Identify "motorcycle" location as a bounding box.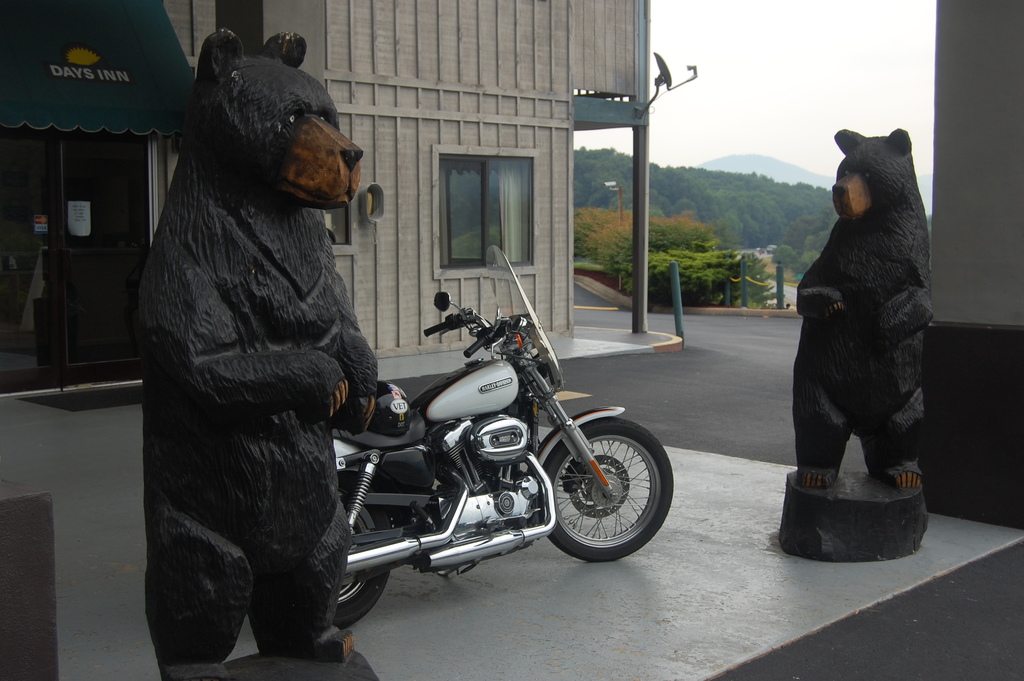
x1=221 y1=213 x2=687 y2=634.
